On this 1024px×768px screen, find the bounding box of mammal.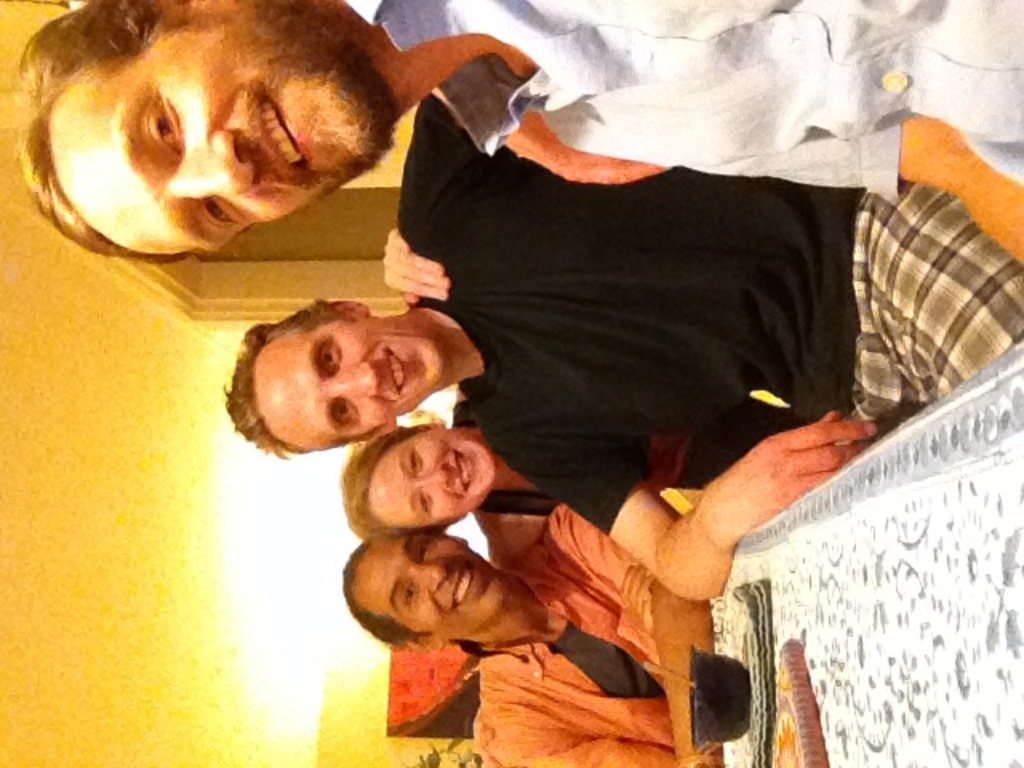
Bounding box: [left=326, top=494, right=725, bottom=766].
